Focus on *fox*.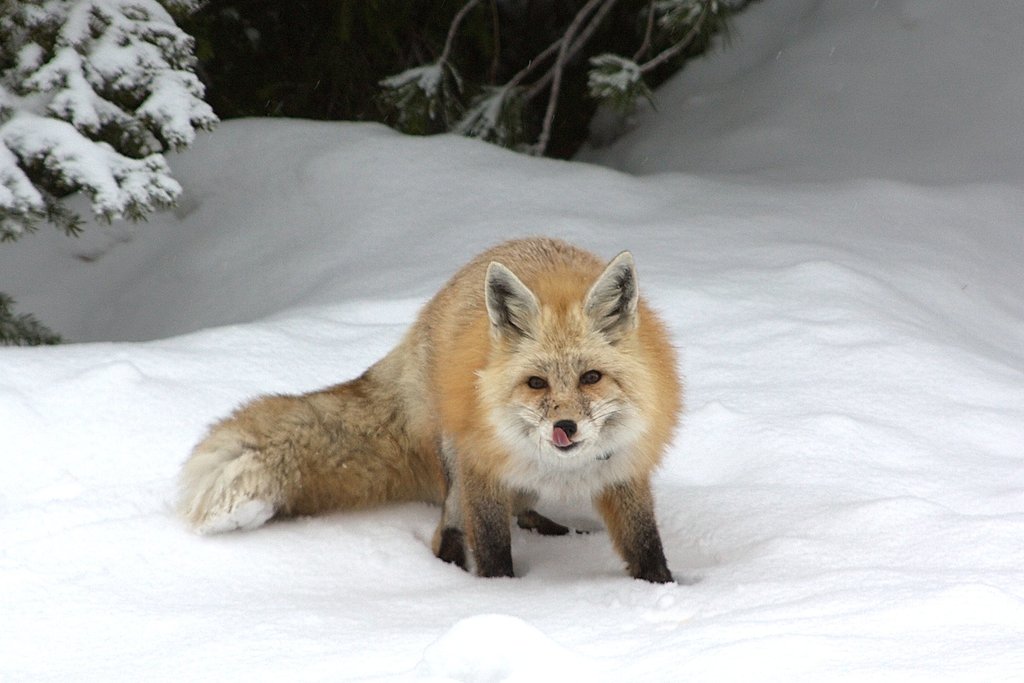
Focused at 172:230:689:585.
